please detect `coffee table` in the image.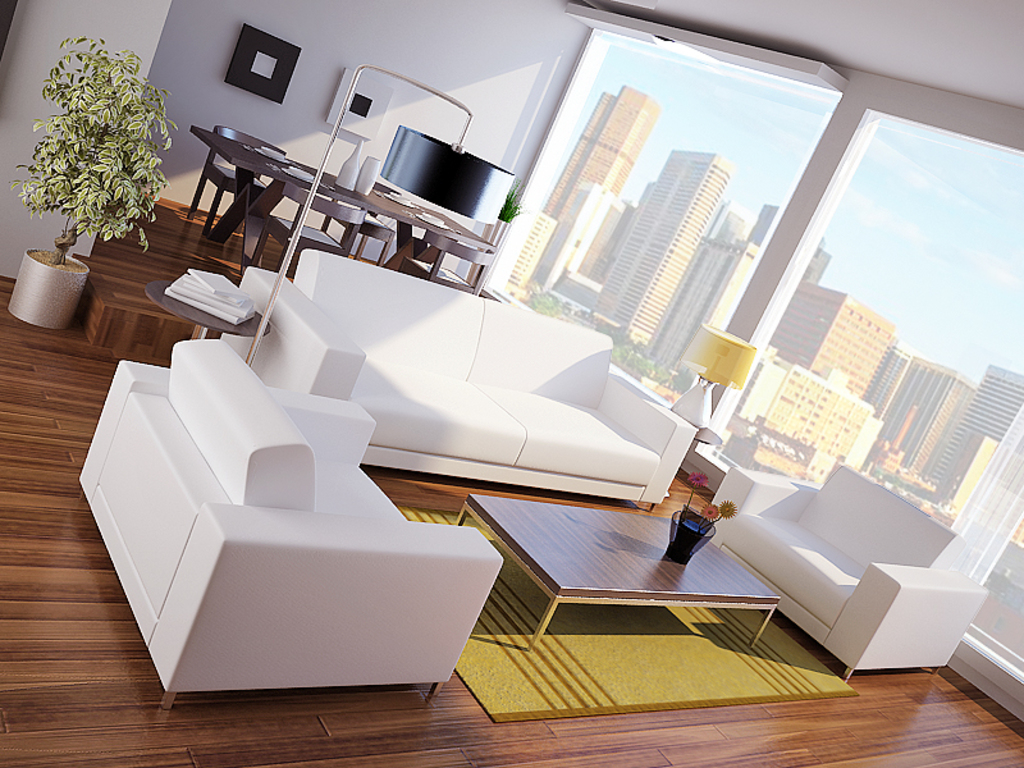
(x1=146, y1=264, x2=269, y2=334).
